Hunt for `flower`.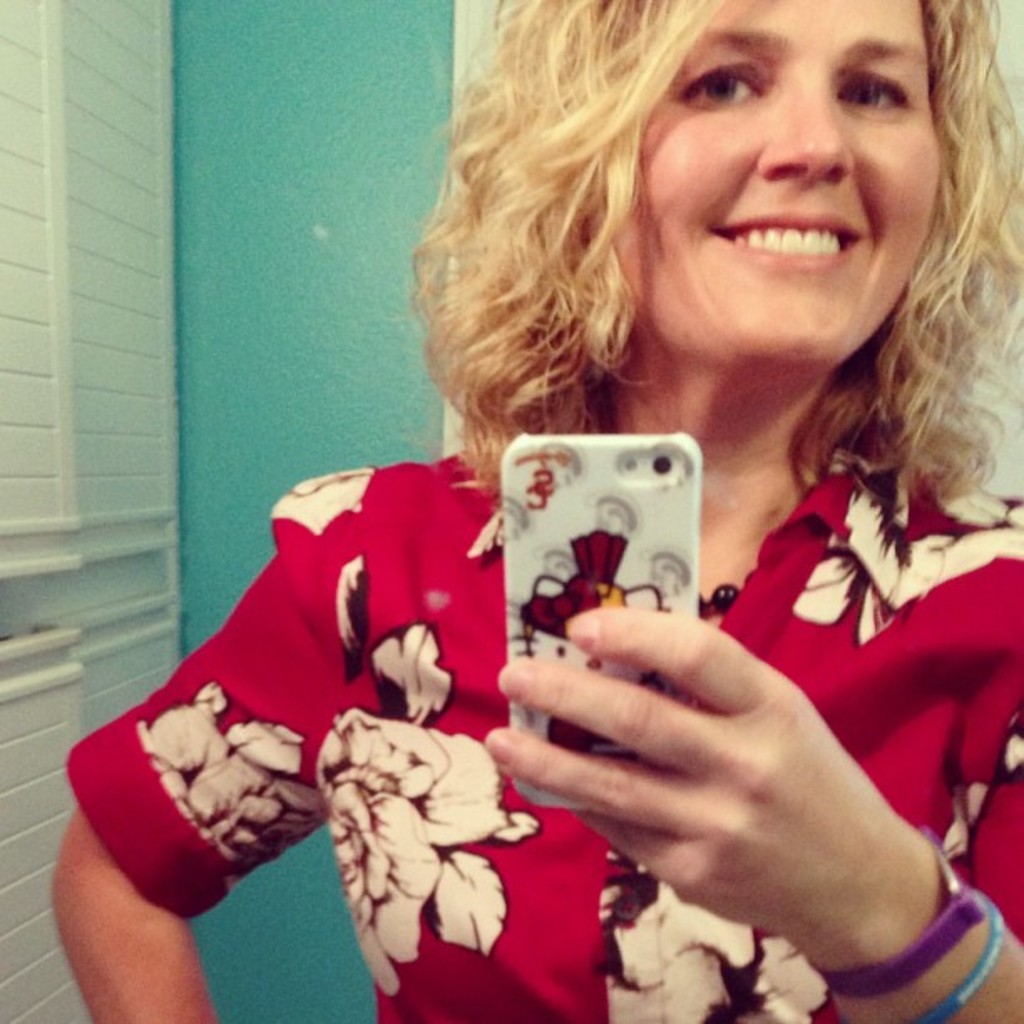
Hunted down at bbox=[333, 719, 539, 969].
